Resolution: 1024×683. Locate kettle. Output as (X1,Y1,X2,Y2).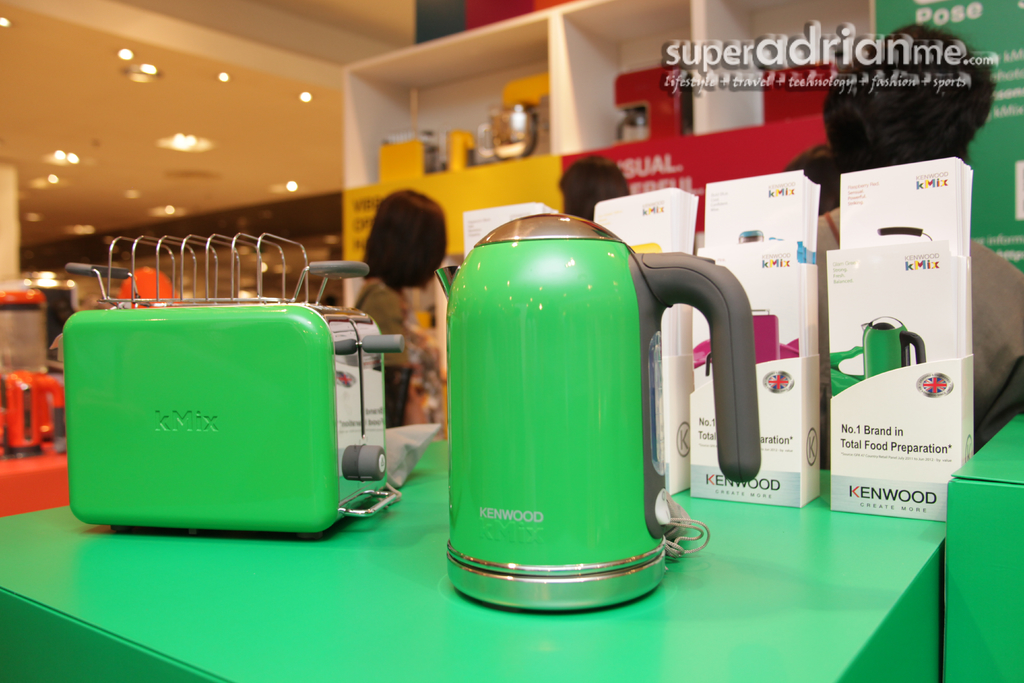
(862,310,925,383).
